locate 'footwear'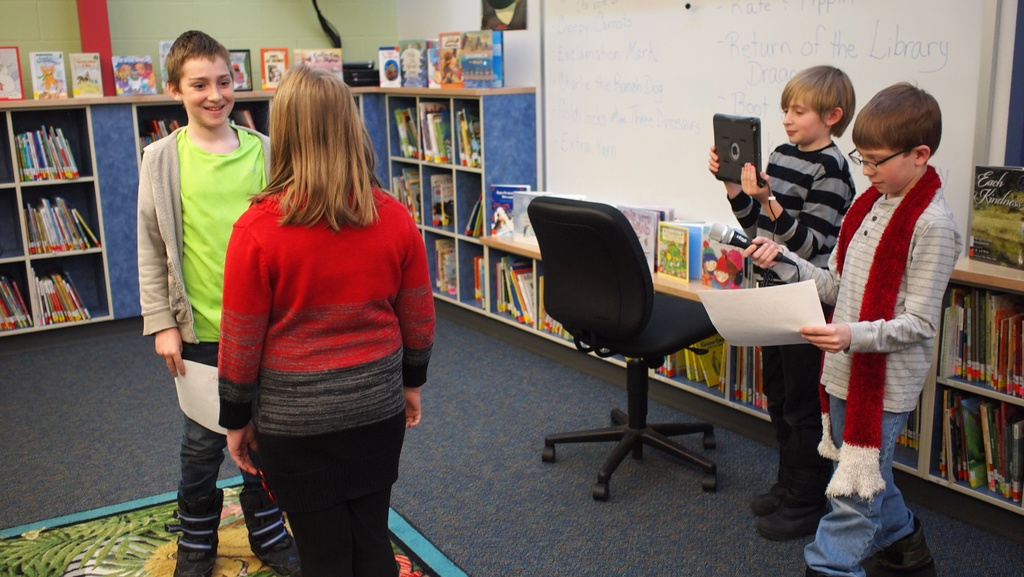
<region>757, 503, 829, 543</region>
